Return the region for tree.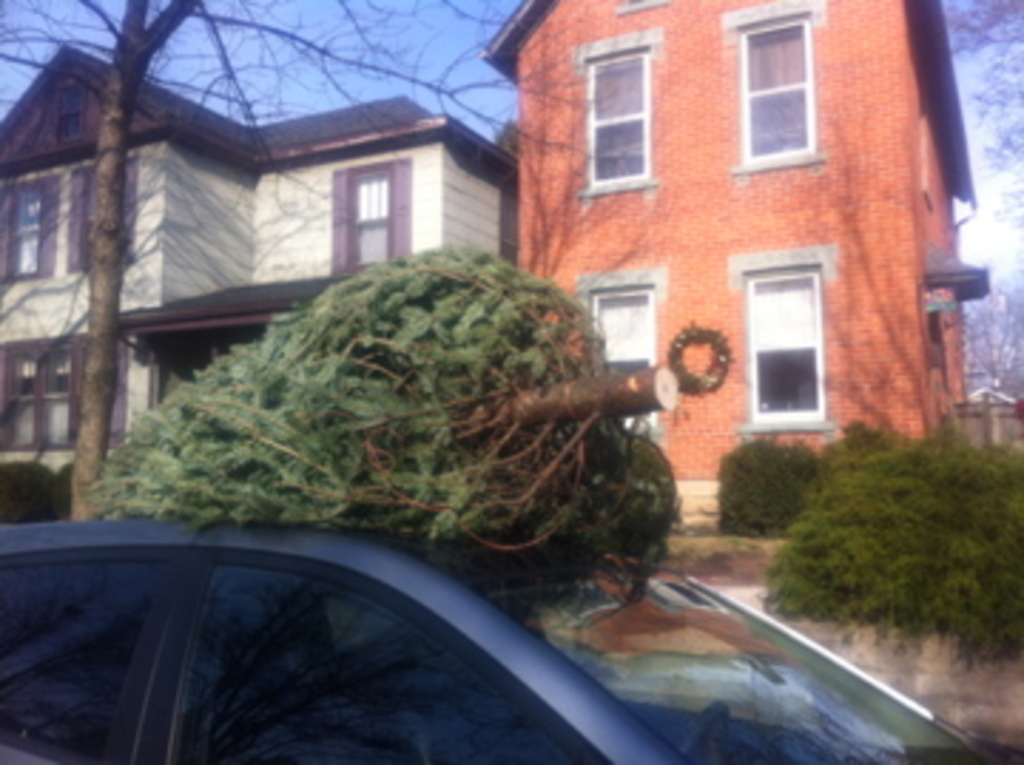
bbox(947, 282, 1021, 412).
